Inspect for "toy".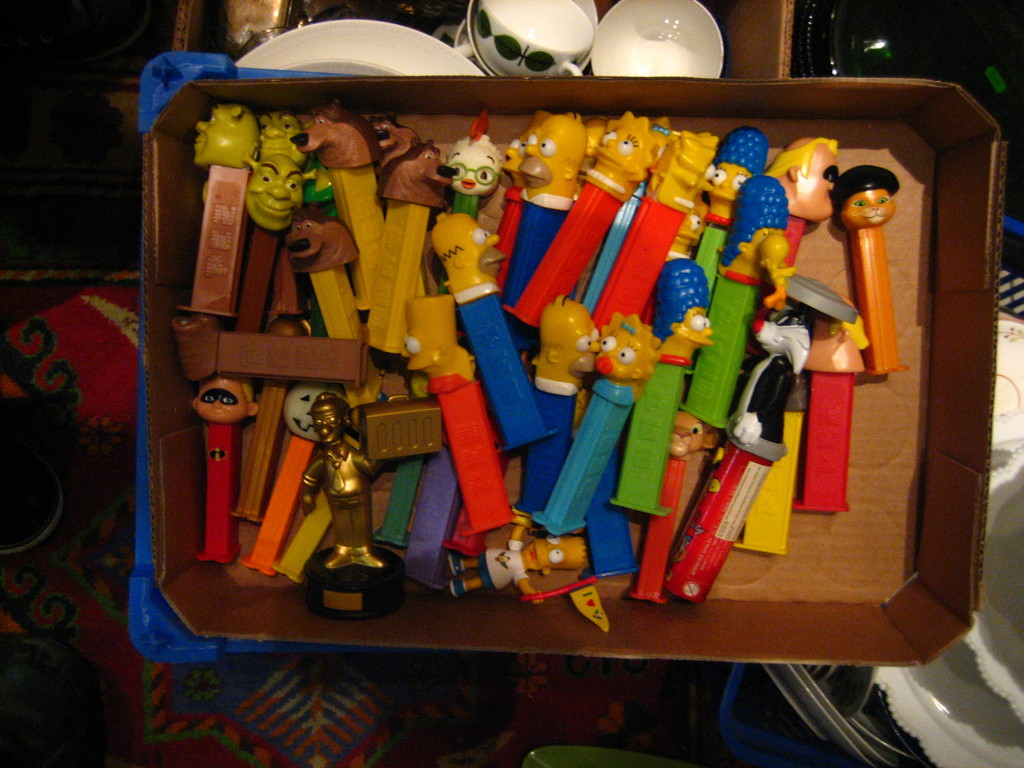
Inspection: [737, 224, 860, 332].
